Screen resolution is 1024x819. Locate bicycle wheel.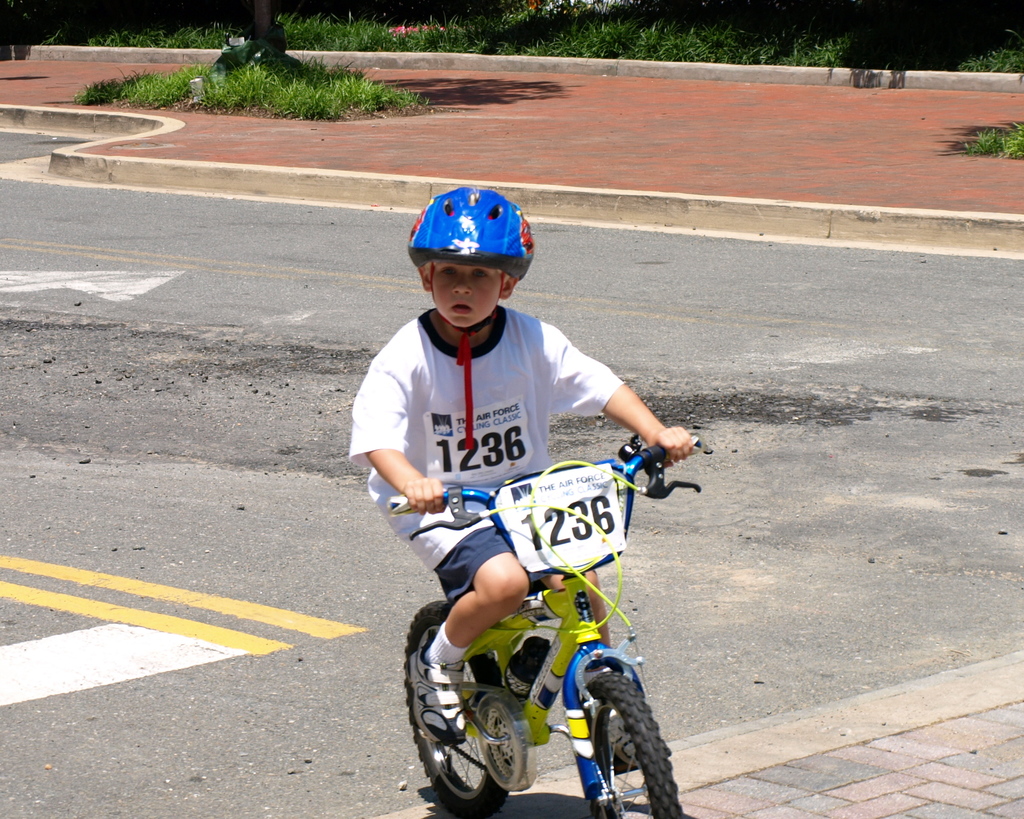
<region>556, 642, 672, 818</region>.
